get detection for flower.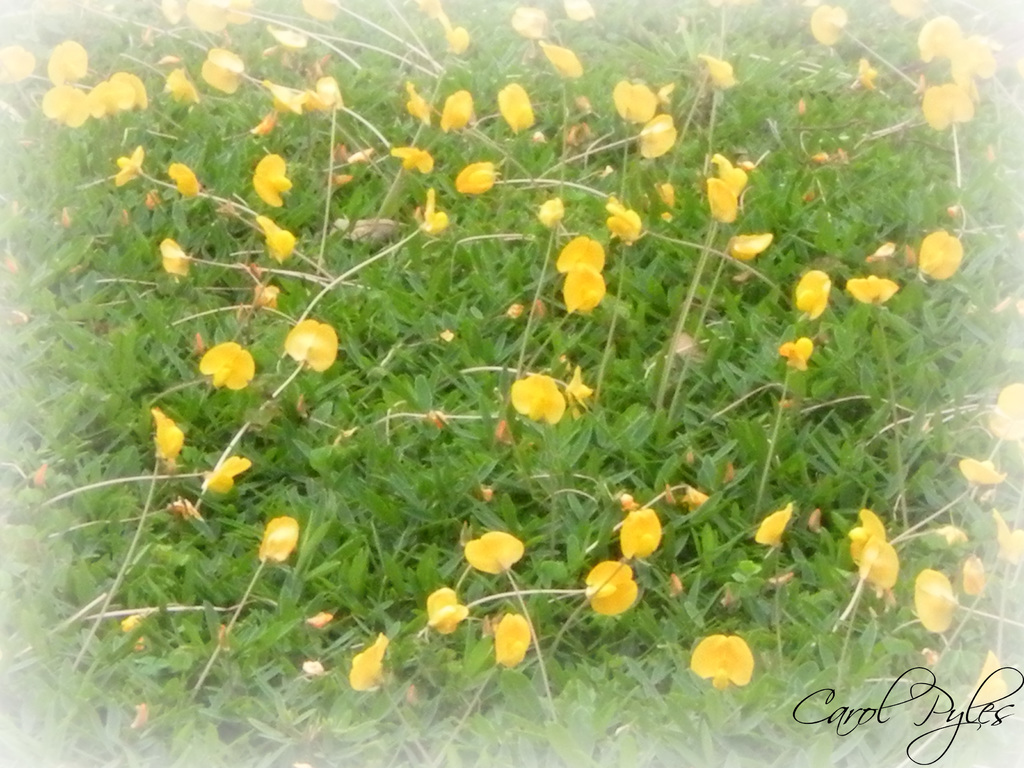
Detection: <bbox>952, 28, 999, 74</bbox>.
